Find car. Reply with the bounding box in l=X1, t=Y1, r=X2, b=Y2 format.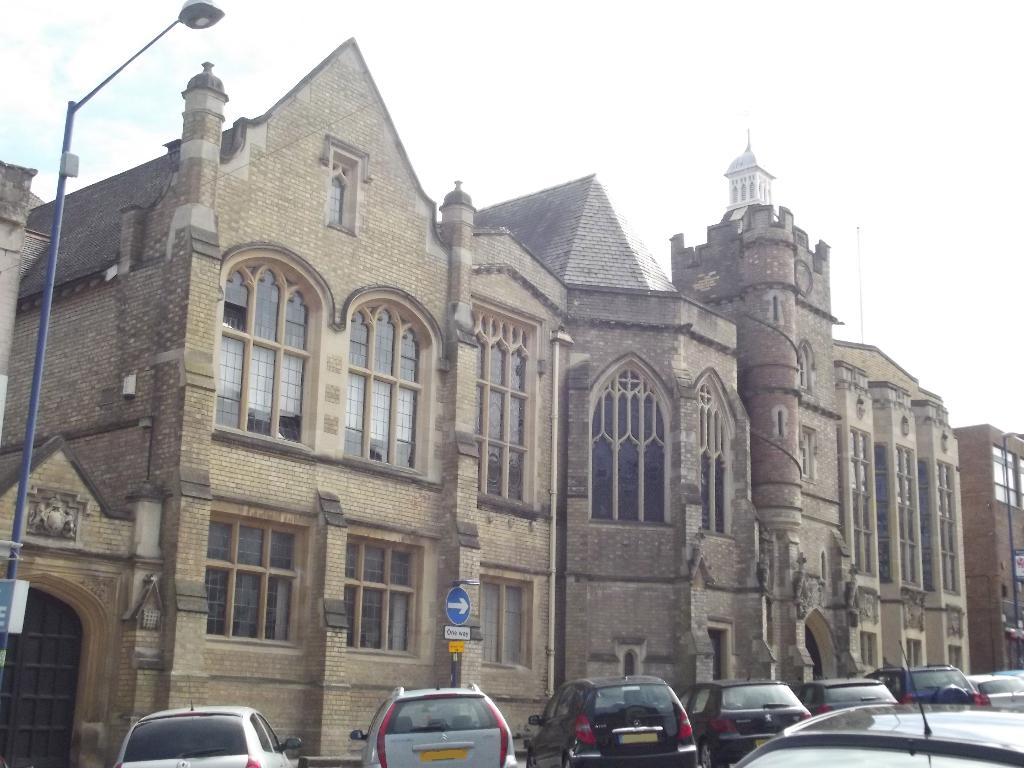
l=867, t=664, r=992, b=704.
